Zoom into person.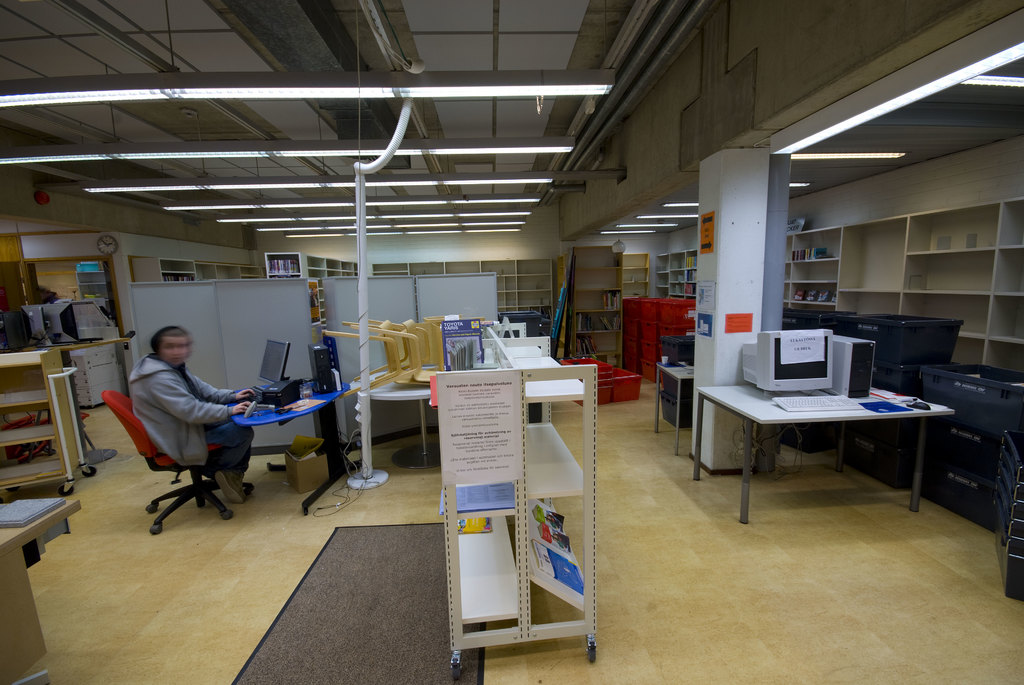
Zoom target: (127,326,262,510).
